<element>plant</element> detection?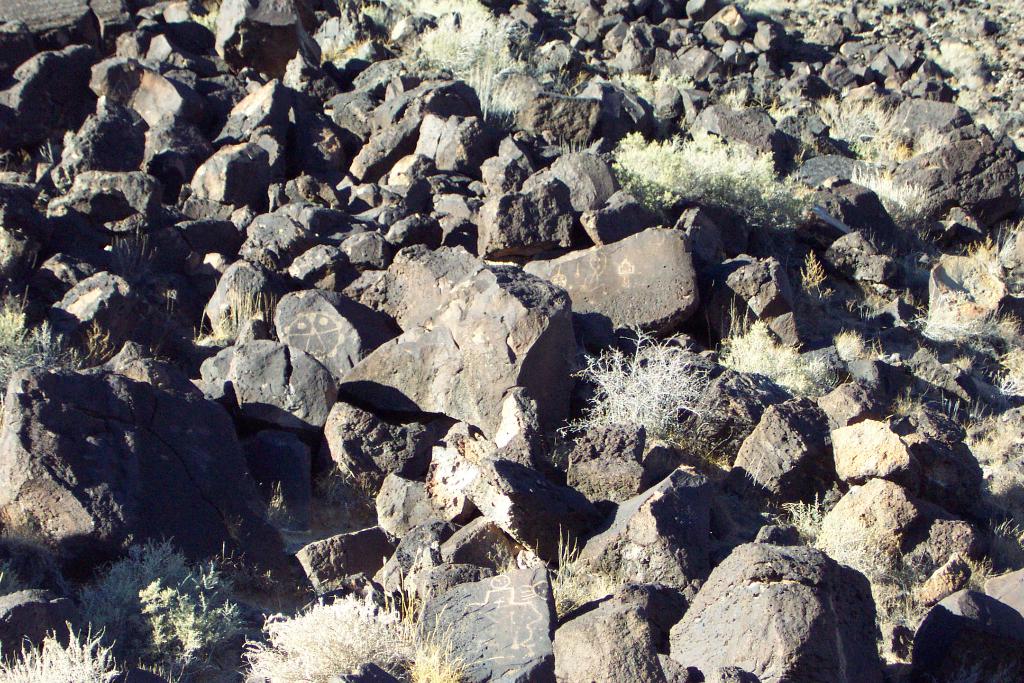
x1=821, y1=94, x2=955, y2=162
